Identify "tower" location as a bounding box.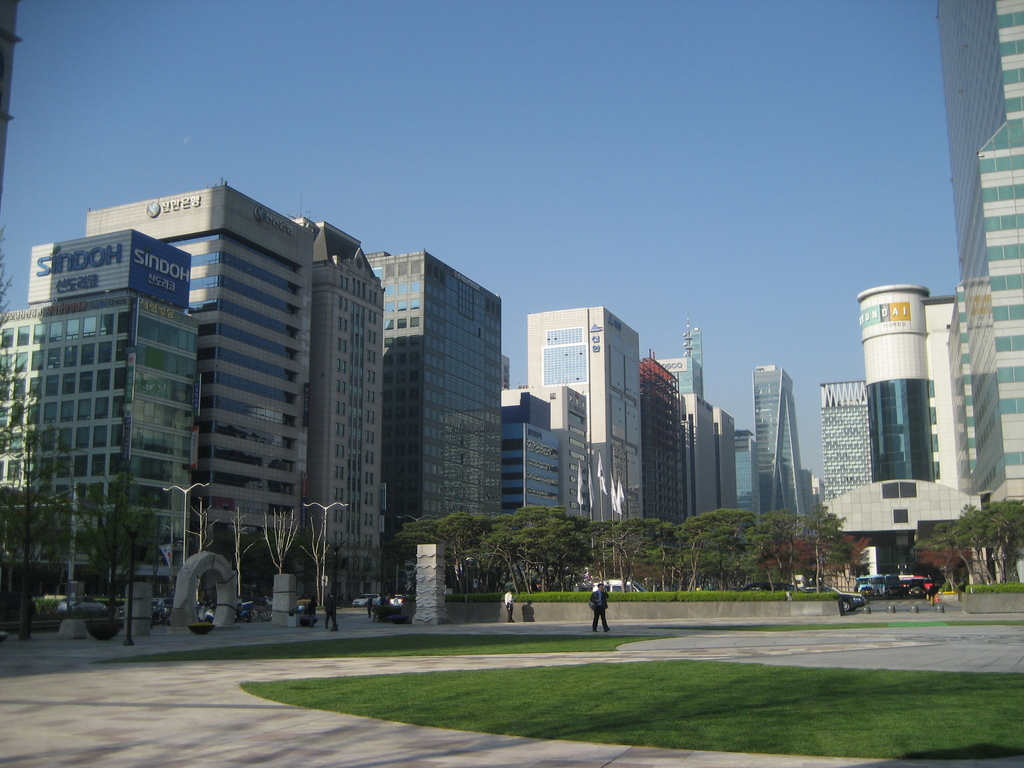
x1=753 y1=366 x2=810 y2=535.
